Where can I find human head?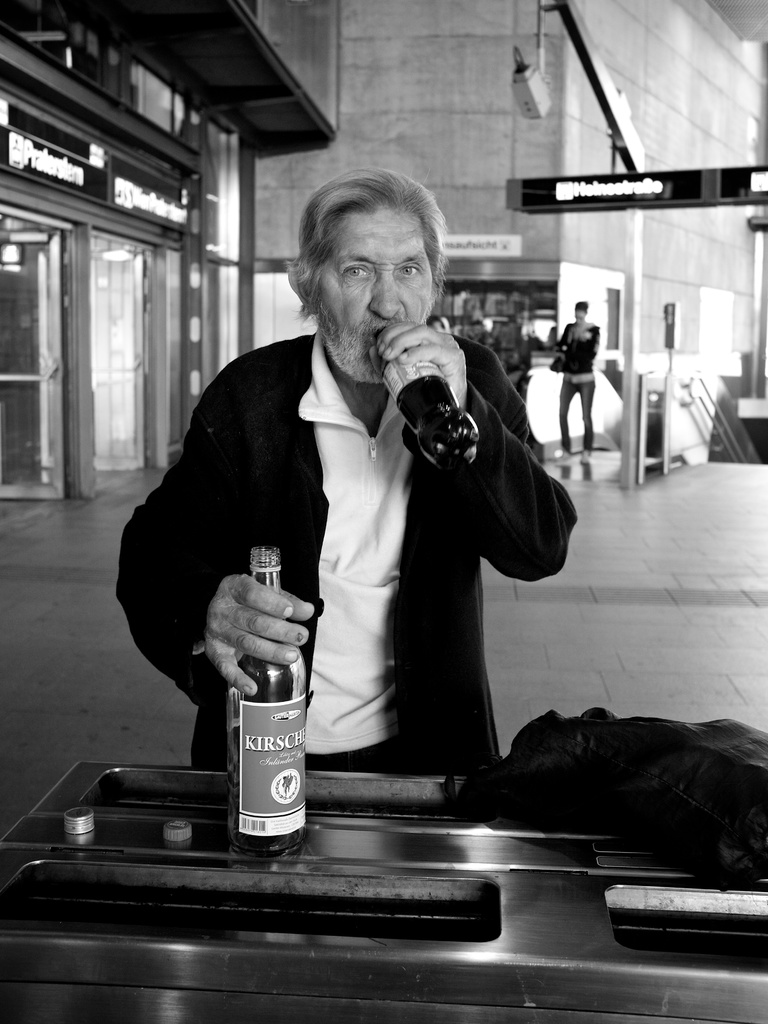
You can find it at (x1=283, y1=171, x2=448, y2=385).
